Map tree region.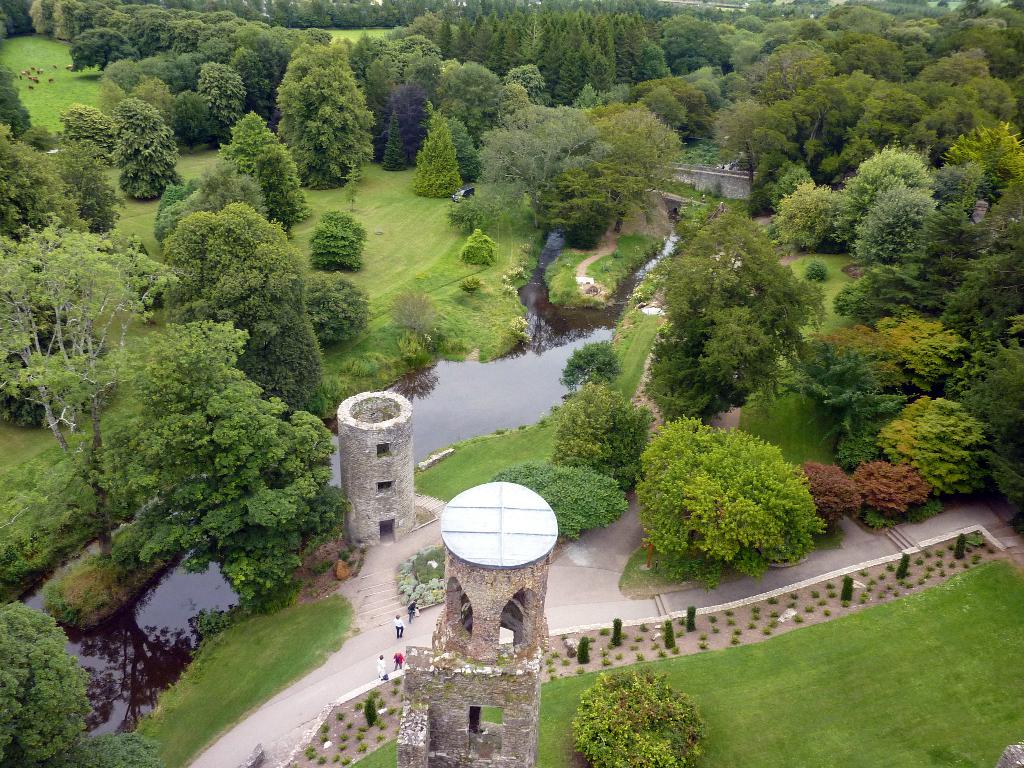
Mapped to <region>844, 146, 945, 249</region>.
